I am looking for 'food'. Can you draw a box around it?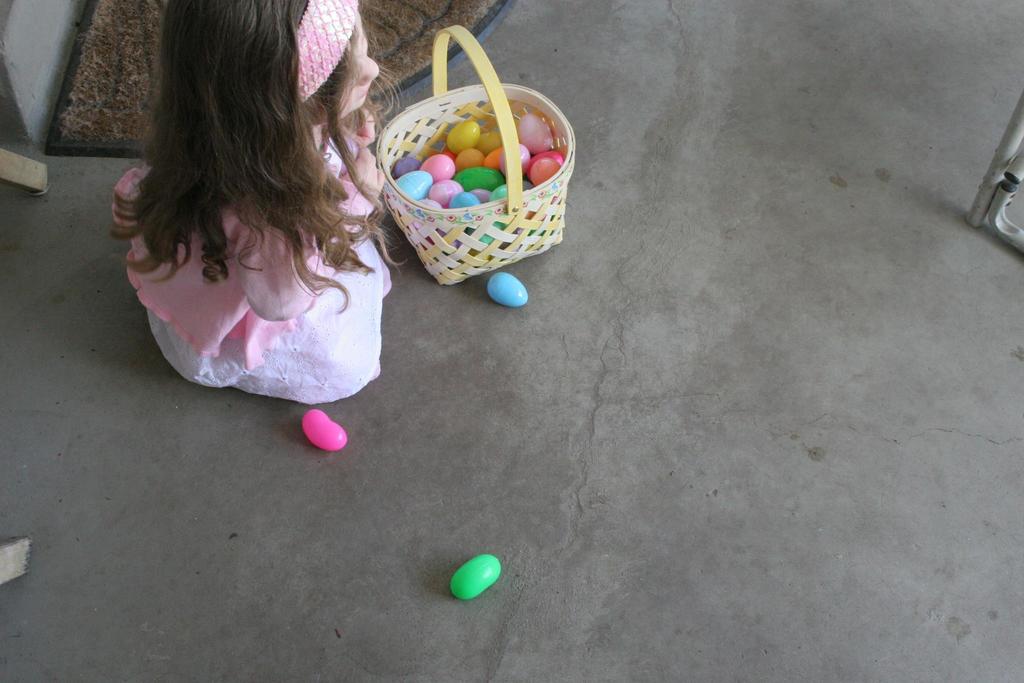
Sure, the bounding box is box=[449, 557, 502, 600].
